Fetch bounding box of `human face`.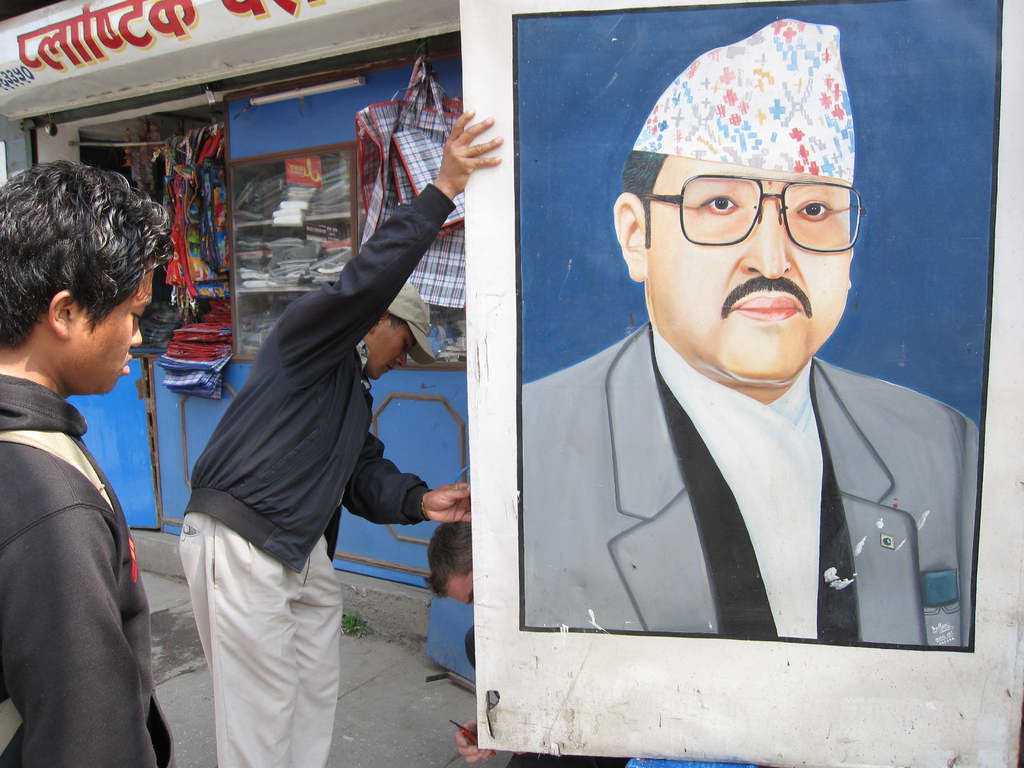
Bbox: box(367, 319, 415, 381).
